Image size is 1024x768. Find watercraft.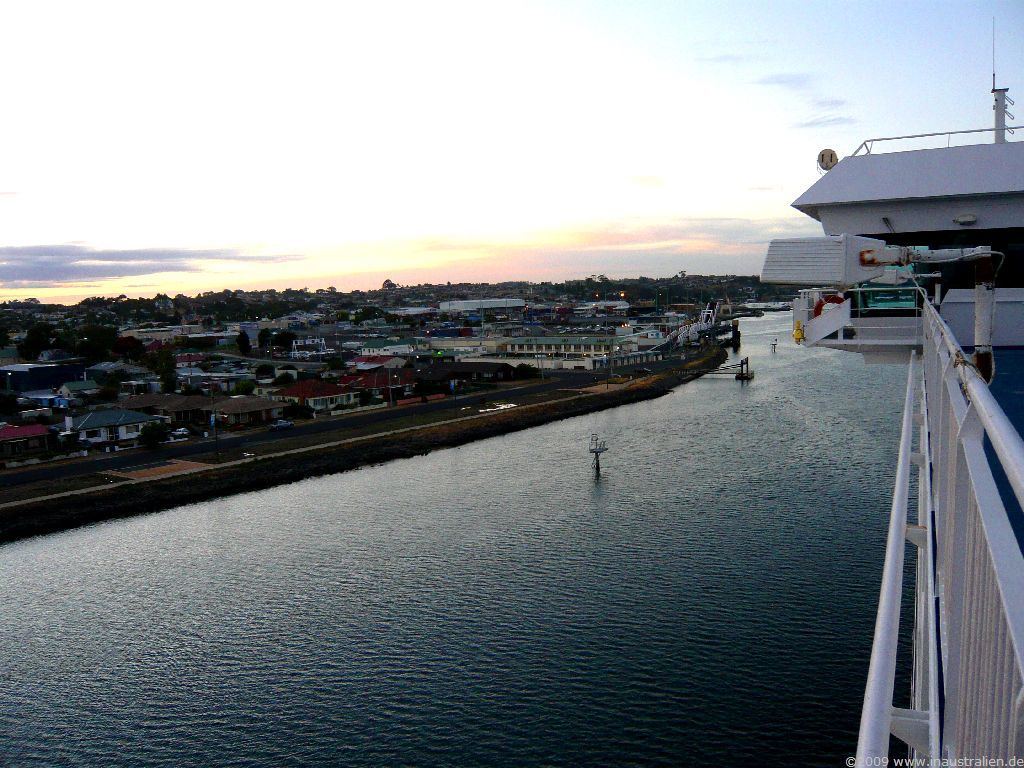
crop(765, 16, 1023, 767).
